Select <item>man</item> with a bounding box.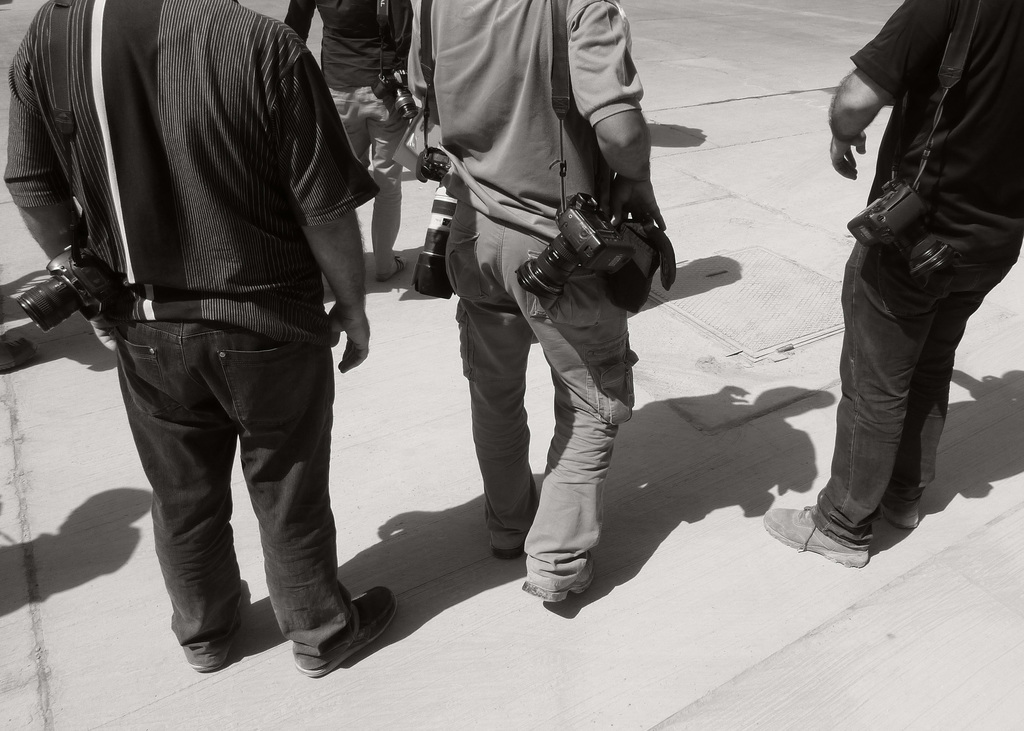
{"left": 760, "top": 0, "right": 1023, "bottom": 565}.
